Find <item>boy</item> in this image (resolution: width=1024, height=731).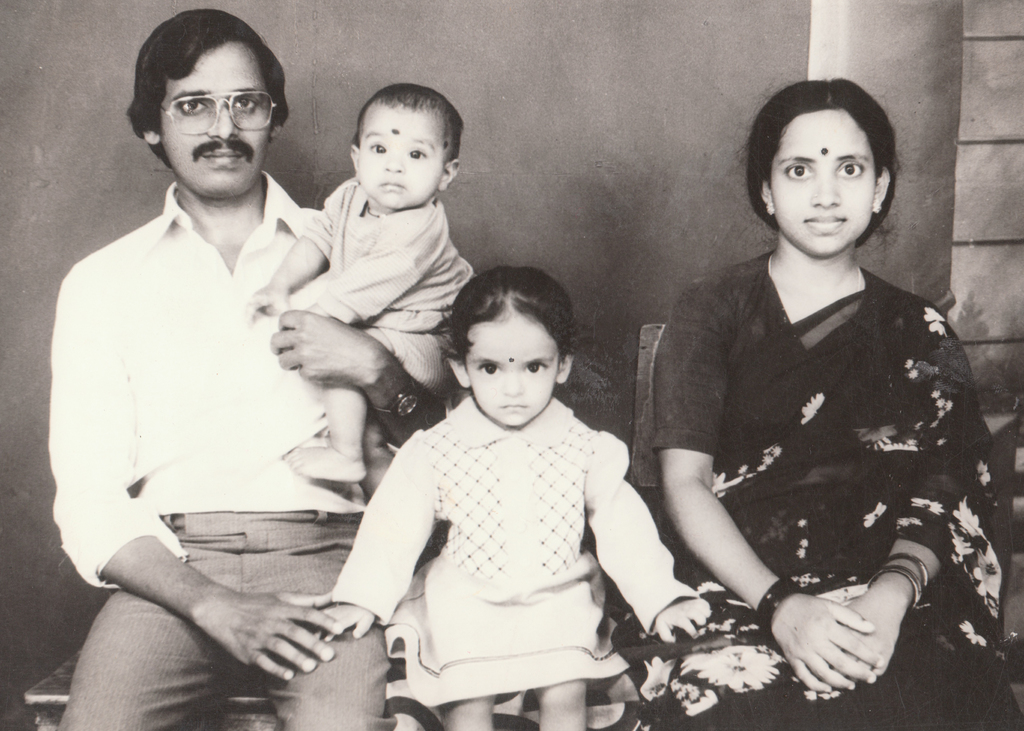
box(378, 261, 645, 666).
